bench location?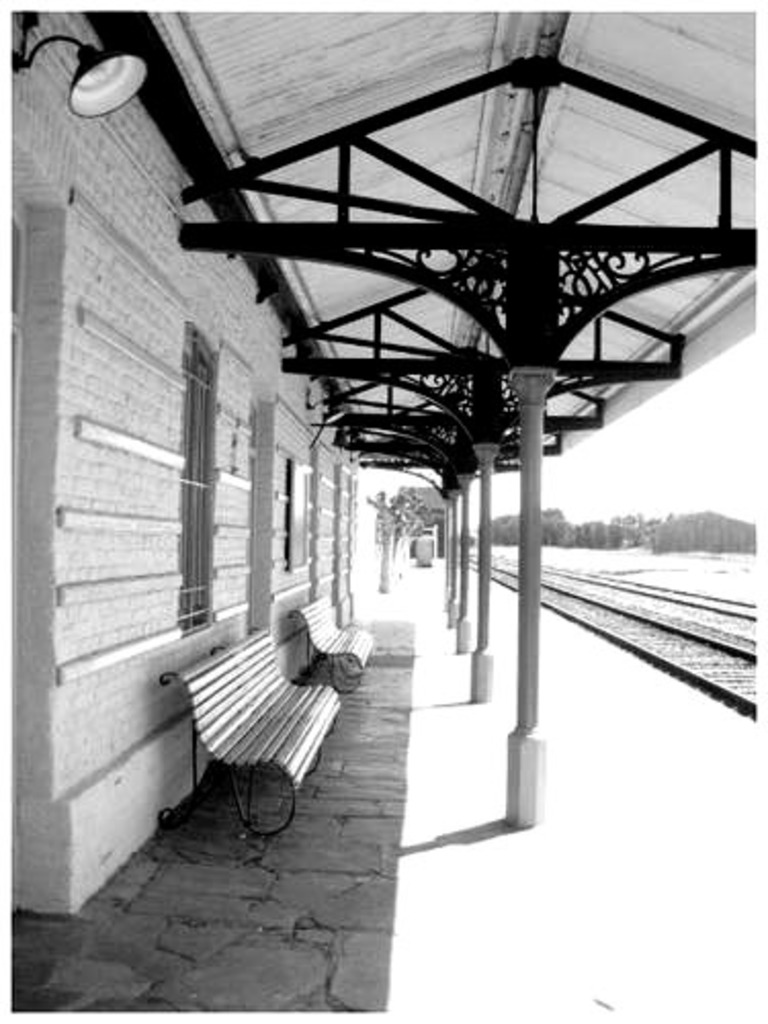
154:612:377:850
